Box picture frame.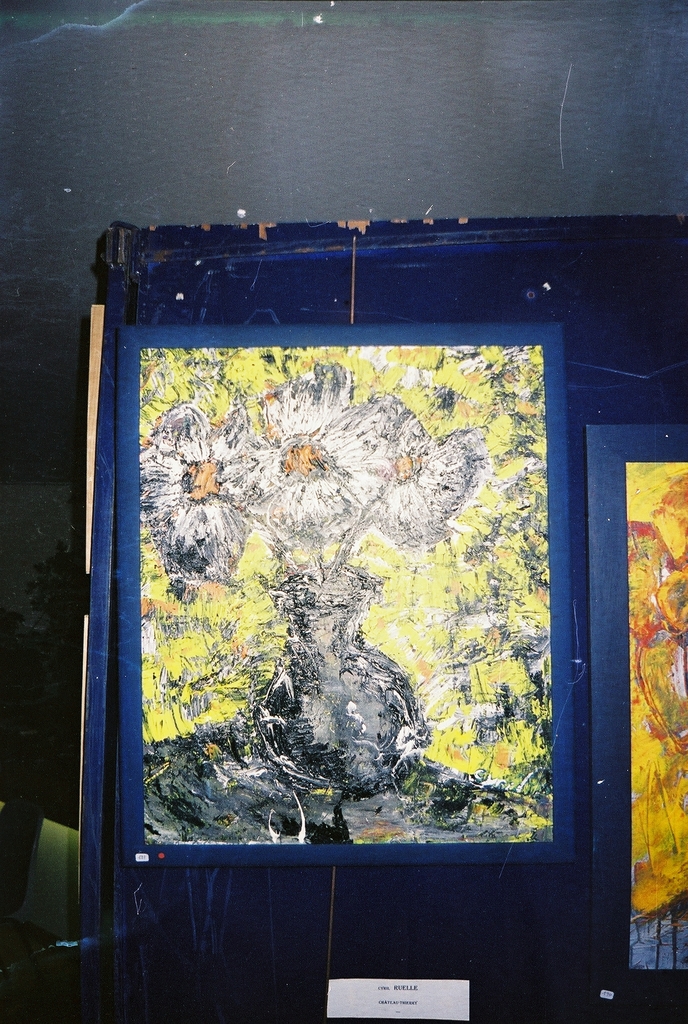
54:204:628:1020.
